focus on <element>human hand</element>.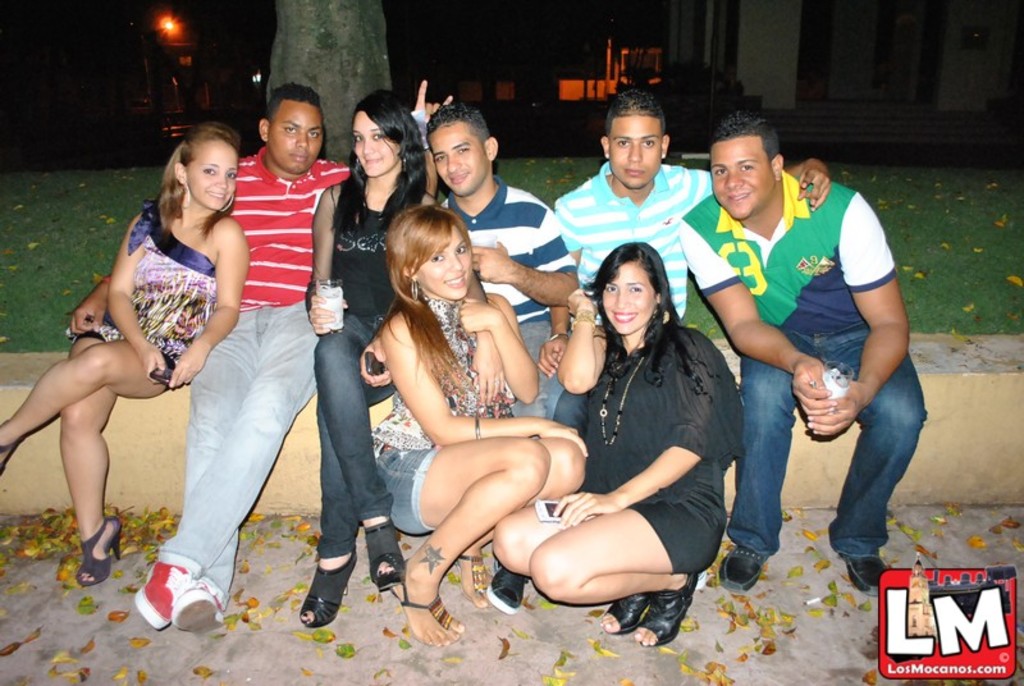
Focused at region(456, 297, 498, 335).
